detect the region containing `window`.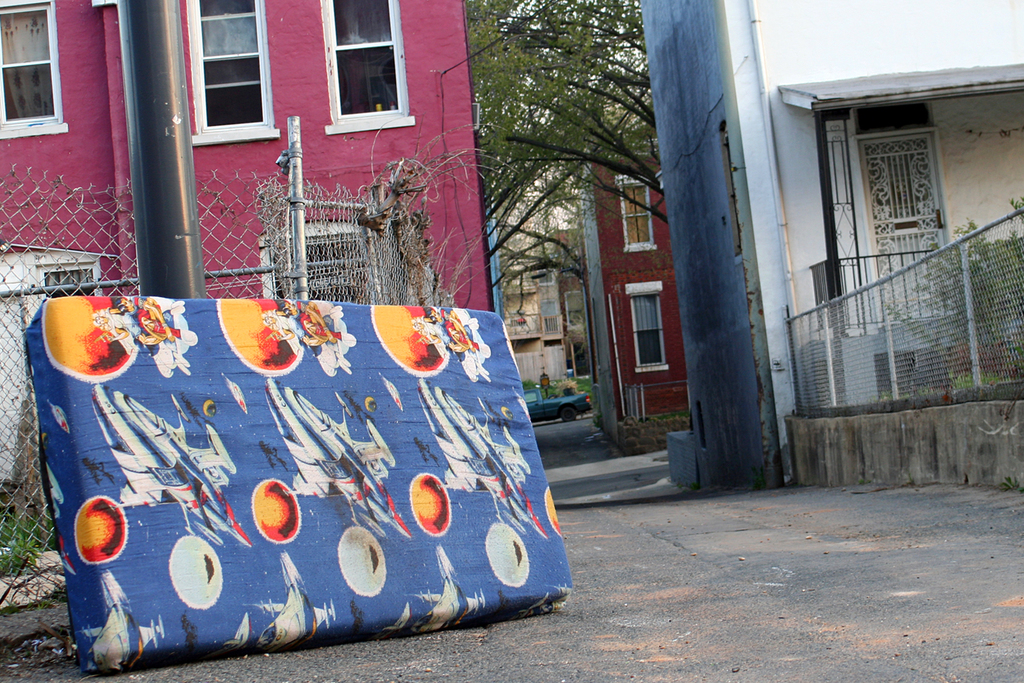
<bbox>0, 0, 76, 145</bbox>.
